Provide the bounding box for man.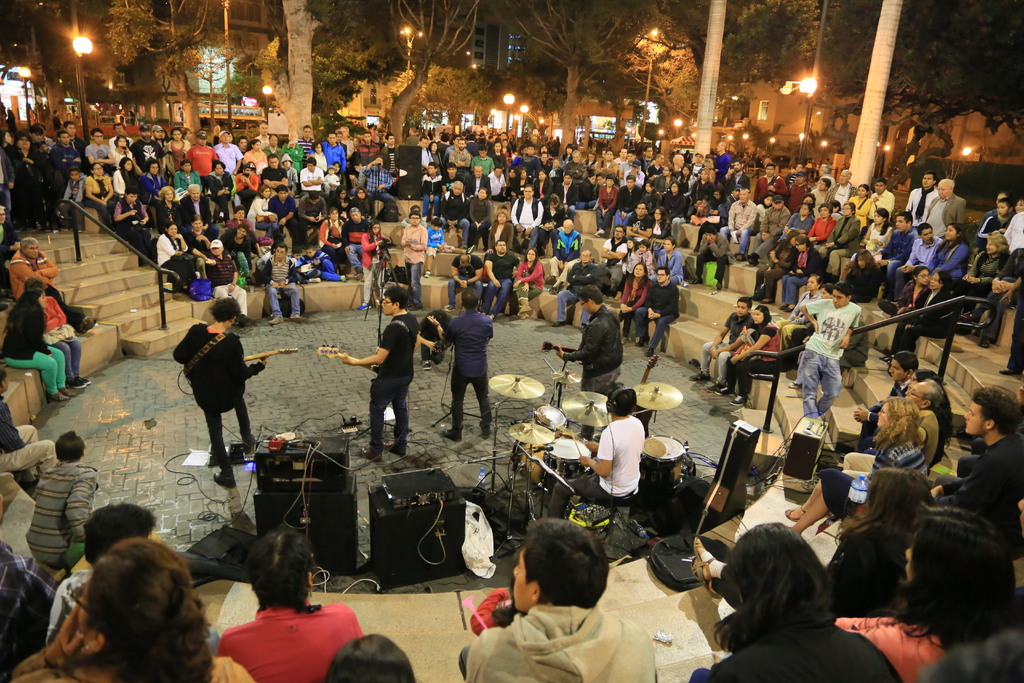
bbox=(446, 251, 484, 313).
